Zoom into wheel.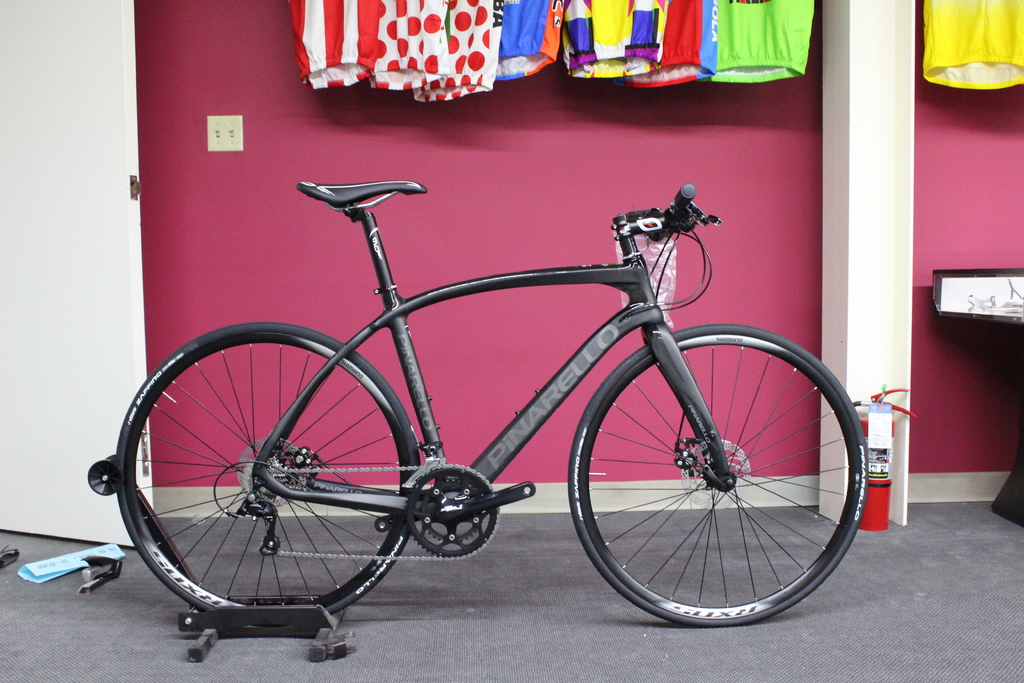
Zoom target: 566 316 876 622.
